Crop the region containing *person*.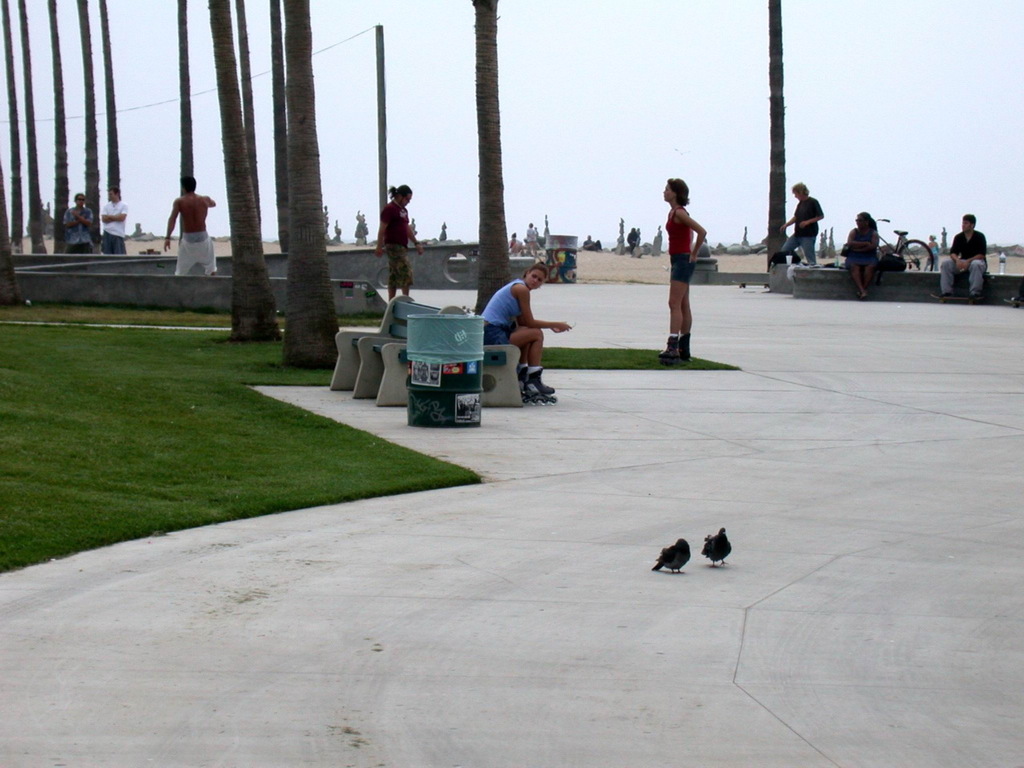
Crop region: 931/204/987/302.
